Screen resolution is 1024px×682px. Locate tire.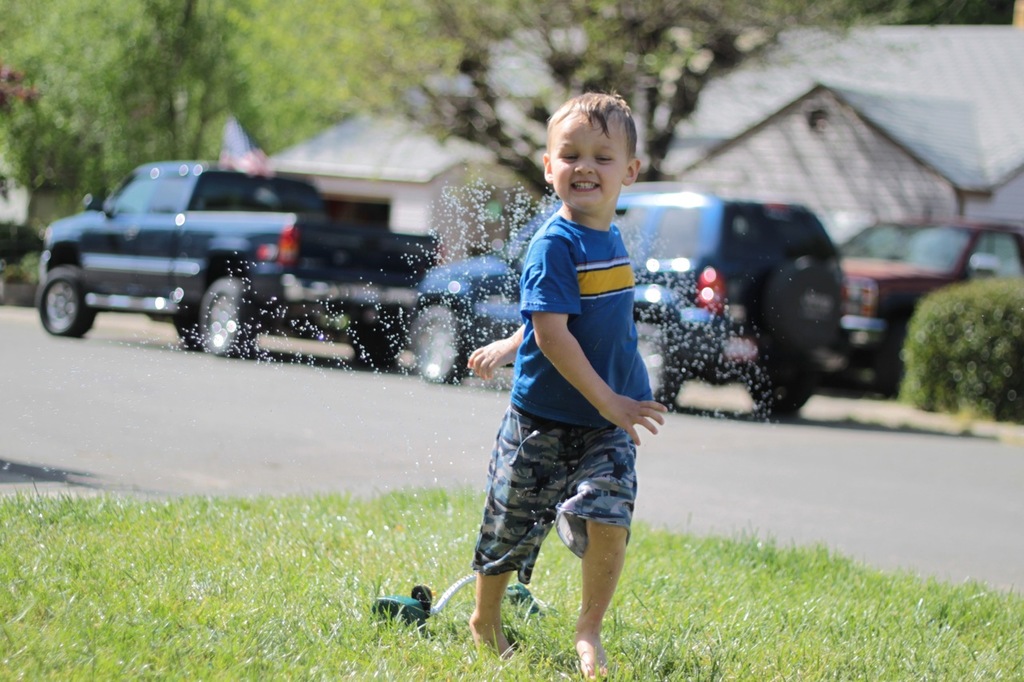
<bbox>38, 269, 98, 340</bbox>.
